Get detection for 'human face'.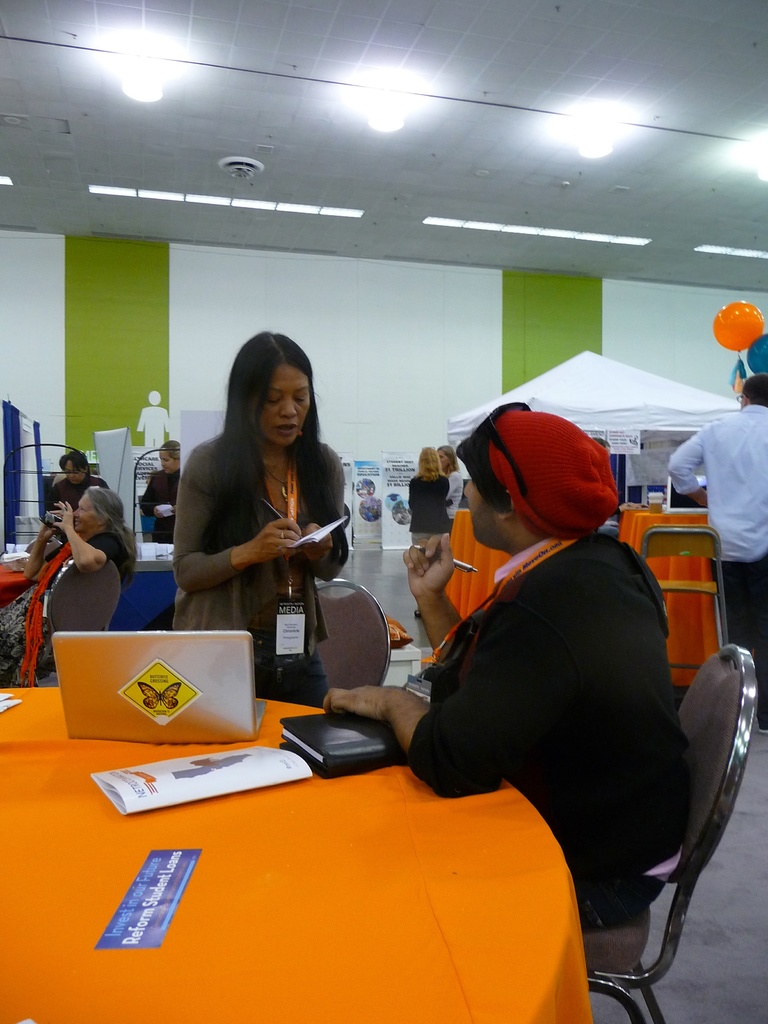
Detection: l=257, t=350, r=307, b=431.
